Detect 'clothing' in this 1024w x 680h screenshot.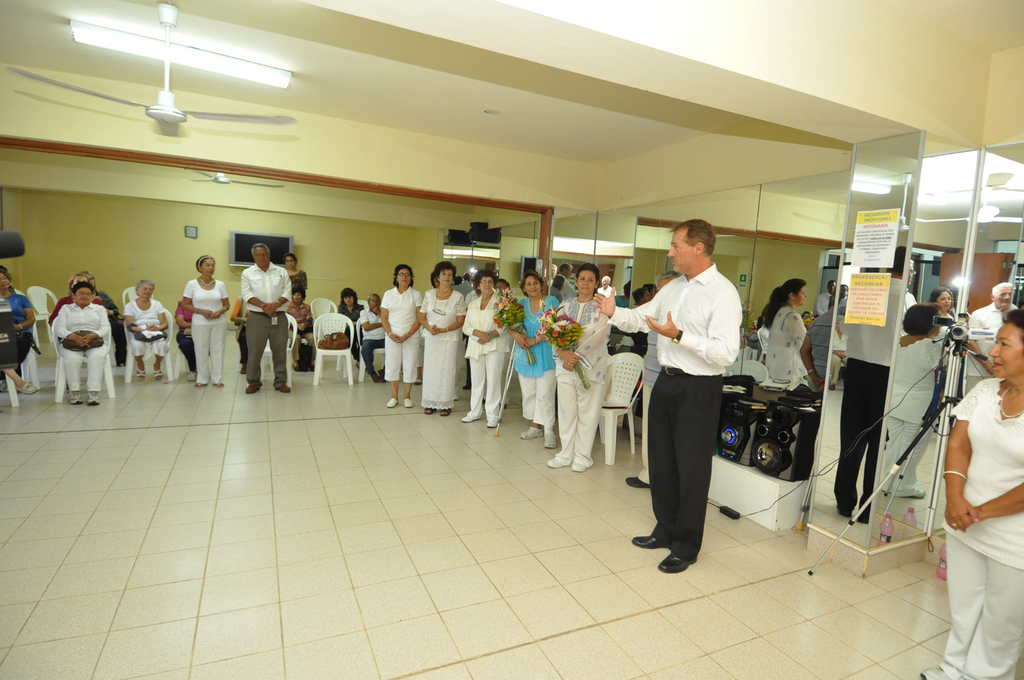
Detection: x1=175, y1=298, x2=194, y2=370.
